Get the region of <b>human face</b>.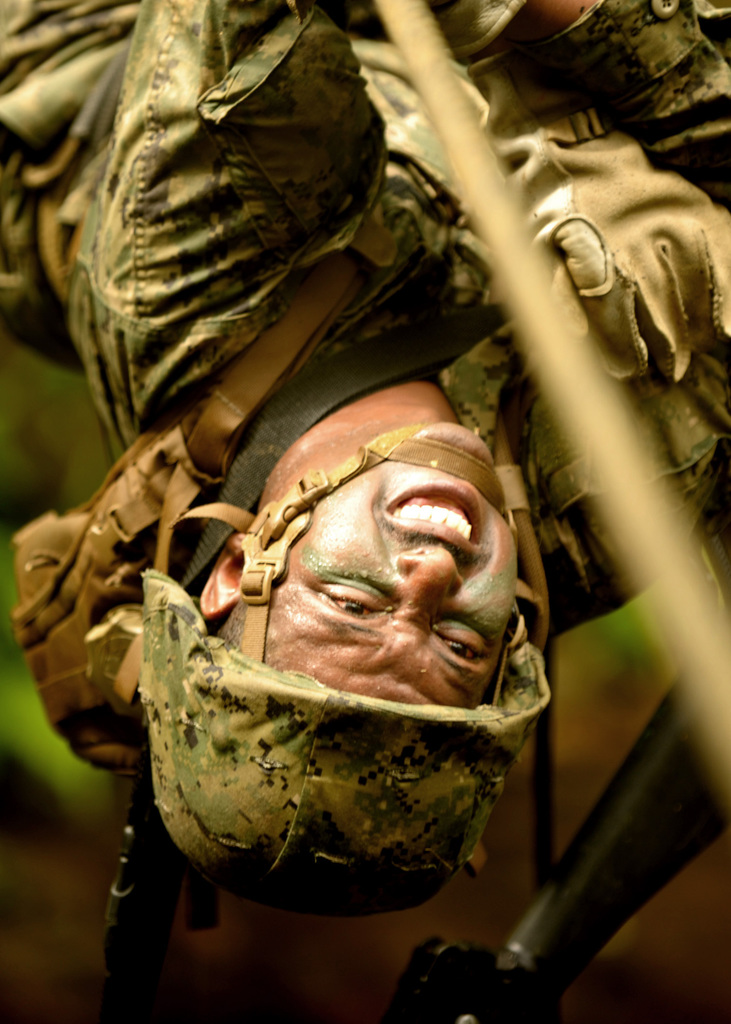
253,413,526,714.
